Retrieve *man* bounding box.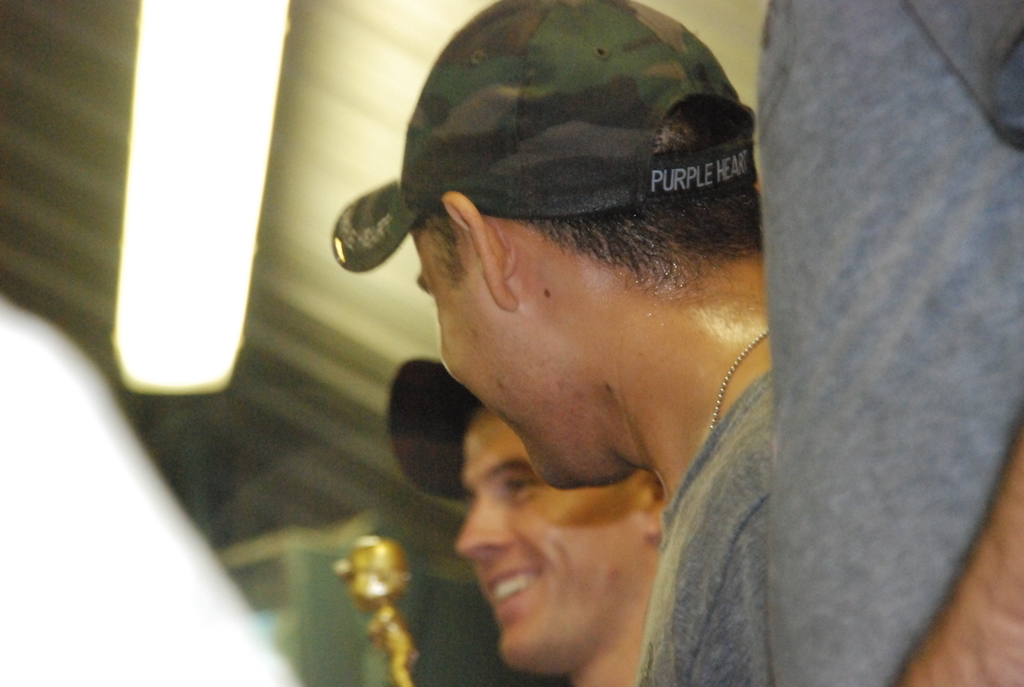
Bounding box: bbox(385, 356, 666, 686).
